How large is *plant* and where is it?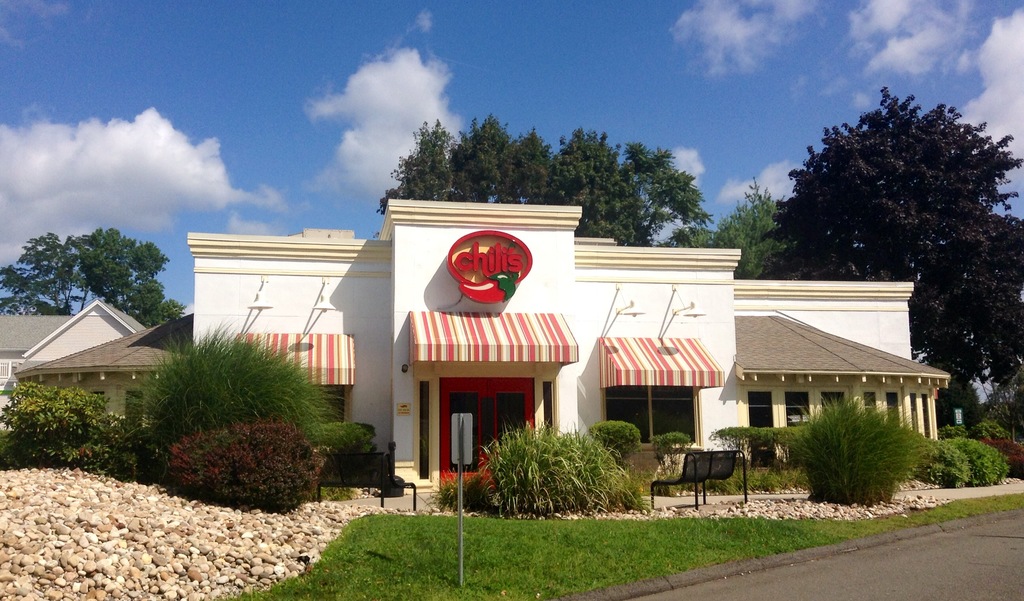
Bounding box: <region>309, 417, 380, 490</region>.
